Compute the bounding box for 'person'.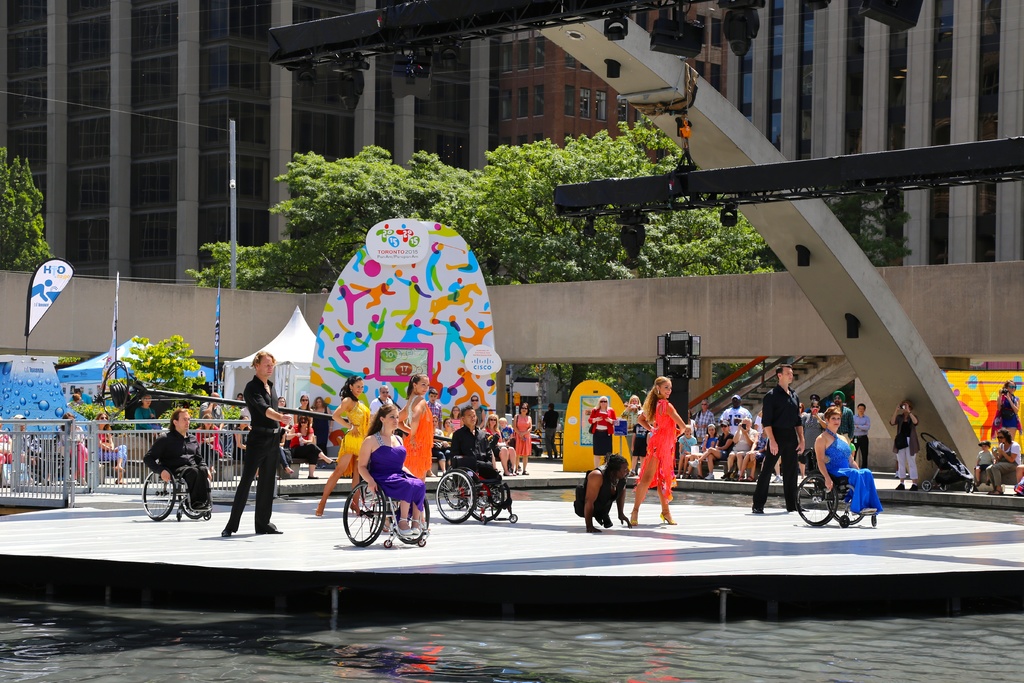
detection(447, 403, 508, 491).
